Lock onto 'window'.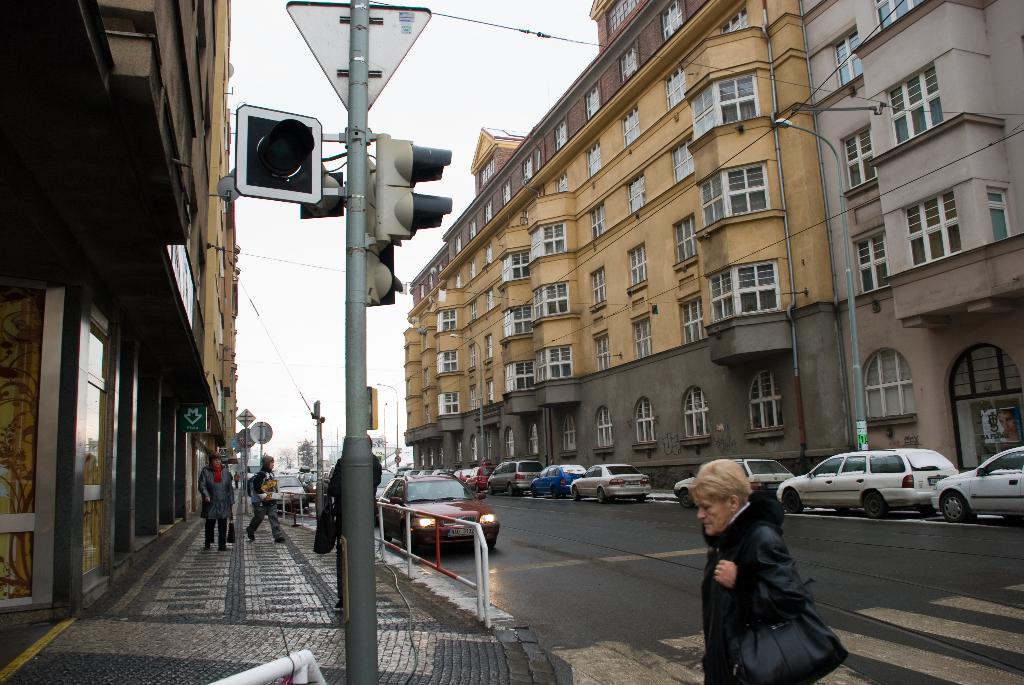
Locked: bbox=(660, 63, 687, 109).
